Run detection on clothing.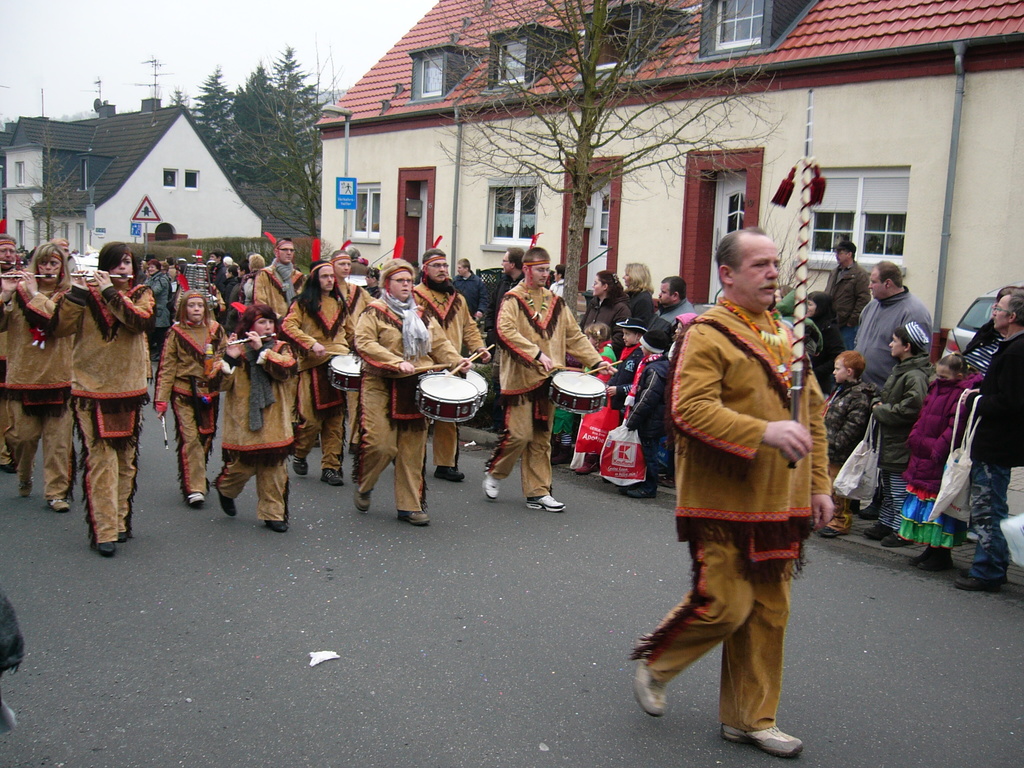
Result: BBox(492, 269, 523, 317).
